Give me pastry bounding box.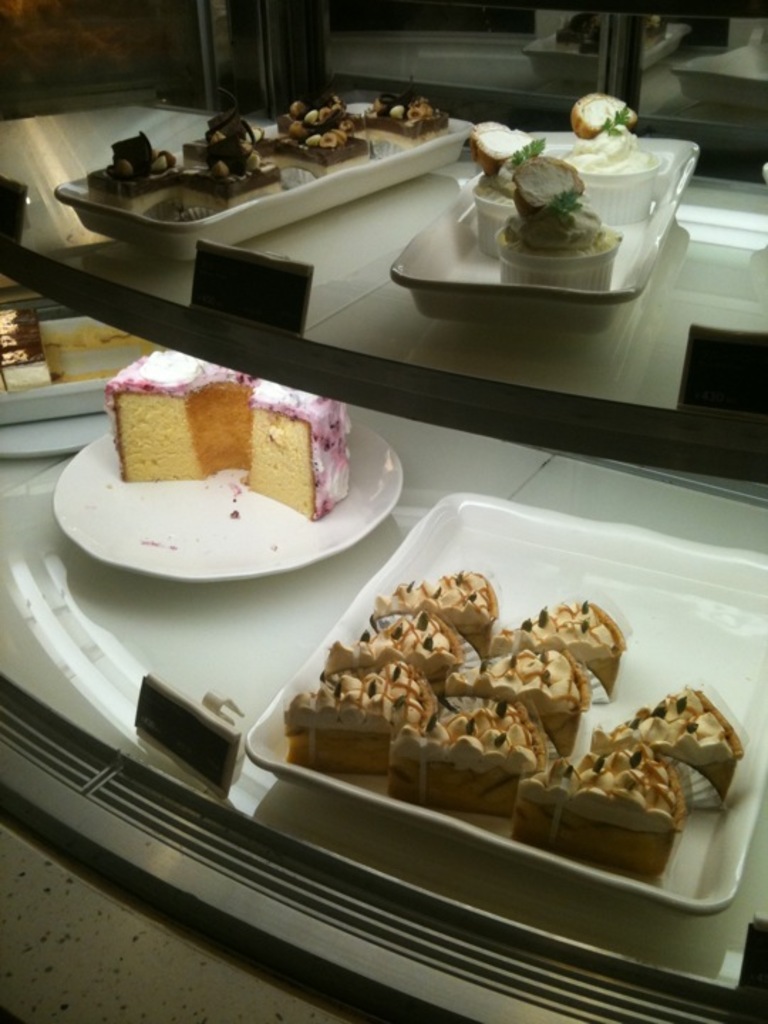
562:95:663:229.
